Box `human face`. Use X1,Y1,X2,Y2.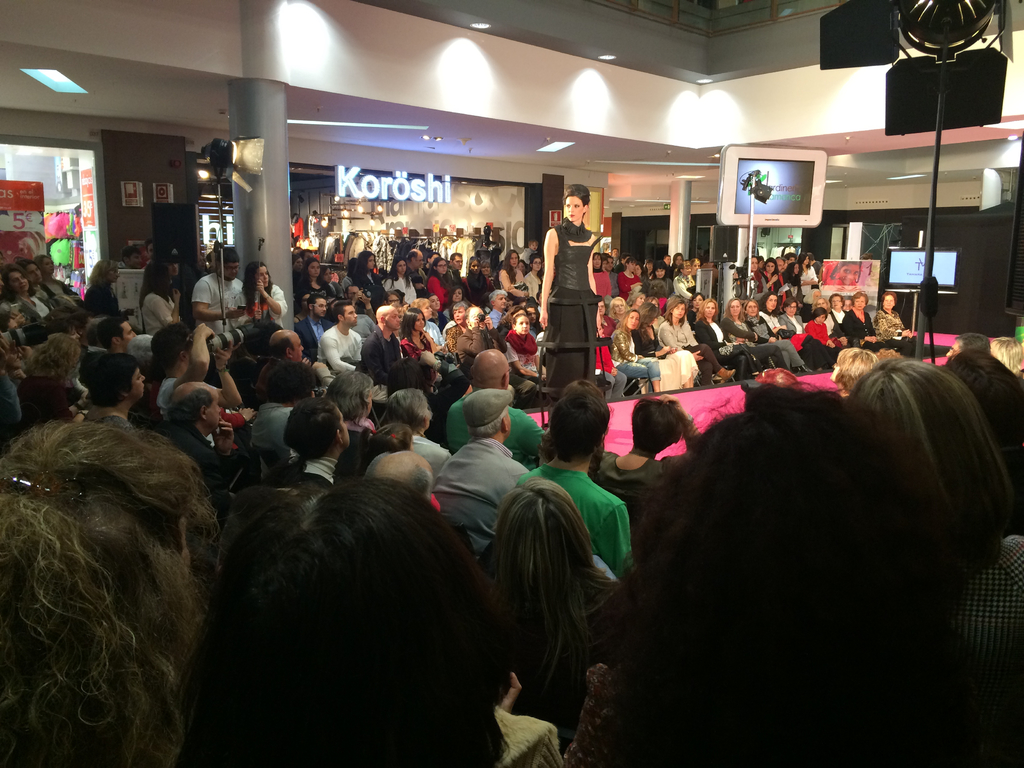
454,292,460,300.
